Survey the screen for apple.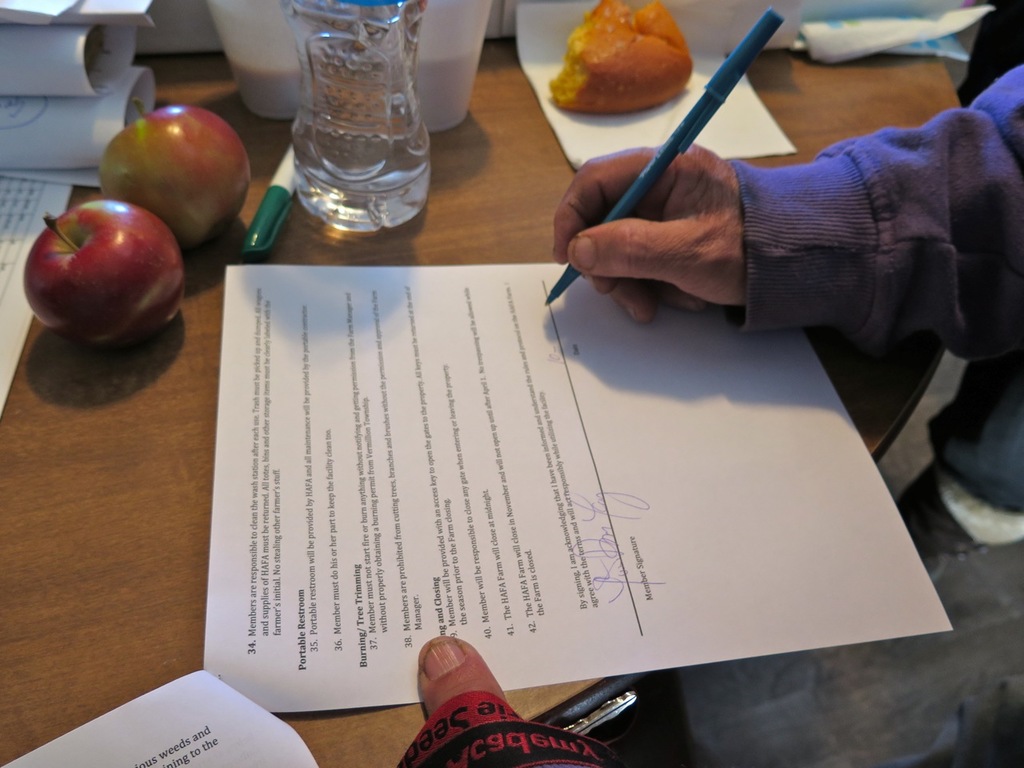
Survey found: box(99, 99, 253, 253).
